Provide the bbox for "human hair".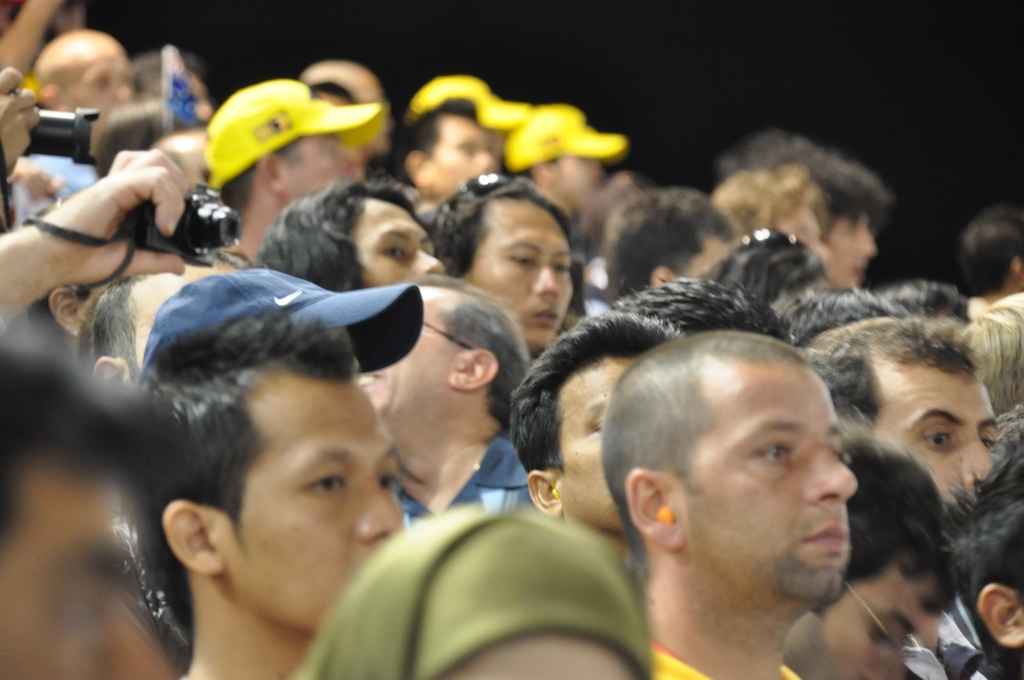
{"left": 501, "top": 314, "right": 681, "bottom": 469}.
